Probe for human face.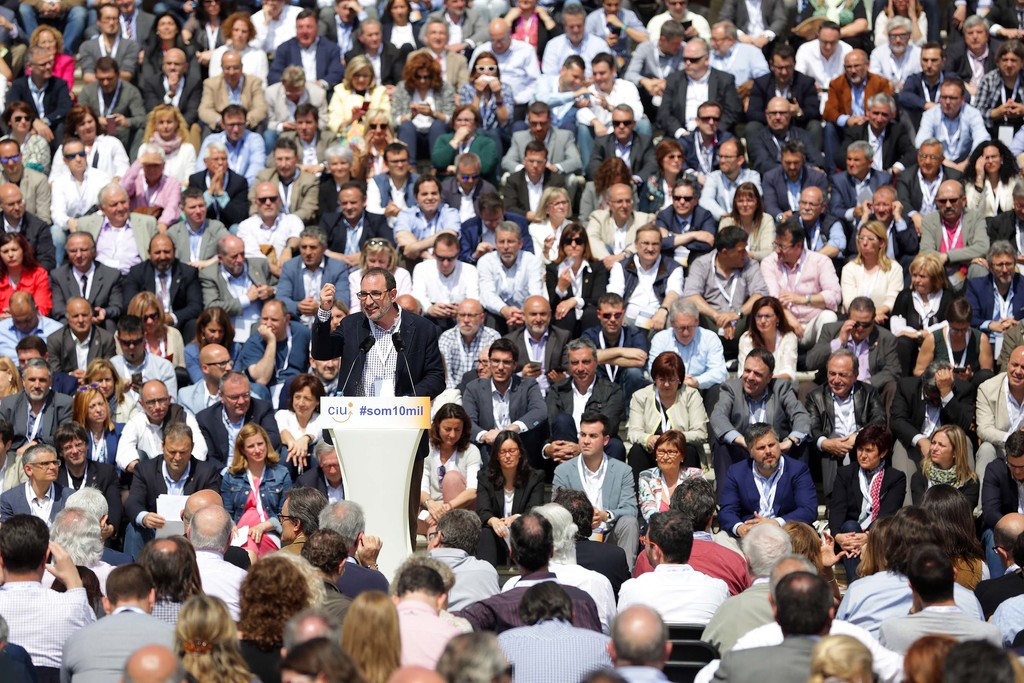
Probe result: region(566, 16, 583, 44).
